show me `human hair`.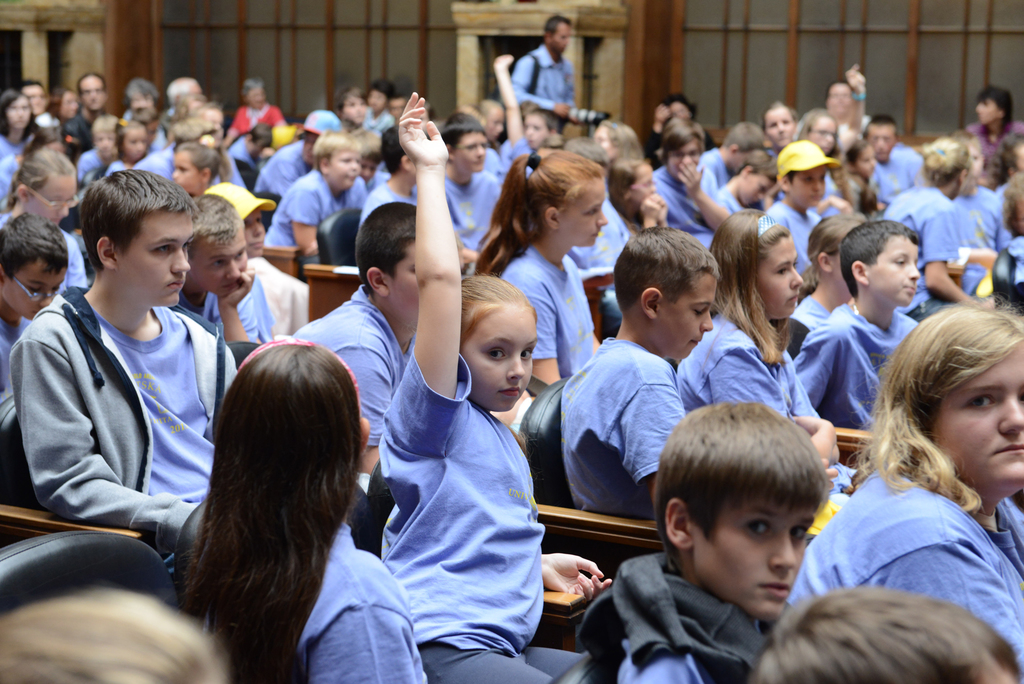
`human hair` is here: crop(529, 110, 559, 136).
